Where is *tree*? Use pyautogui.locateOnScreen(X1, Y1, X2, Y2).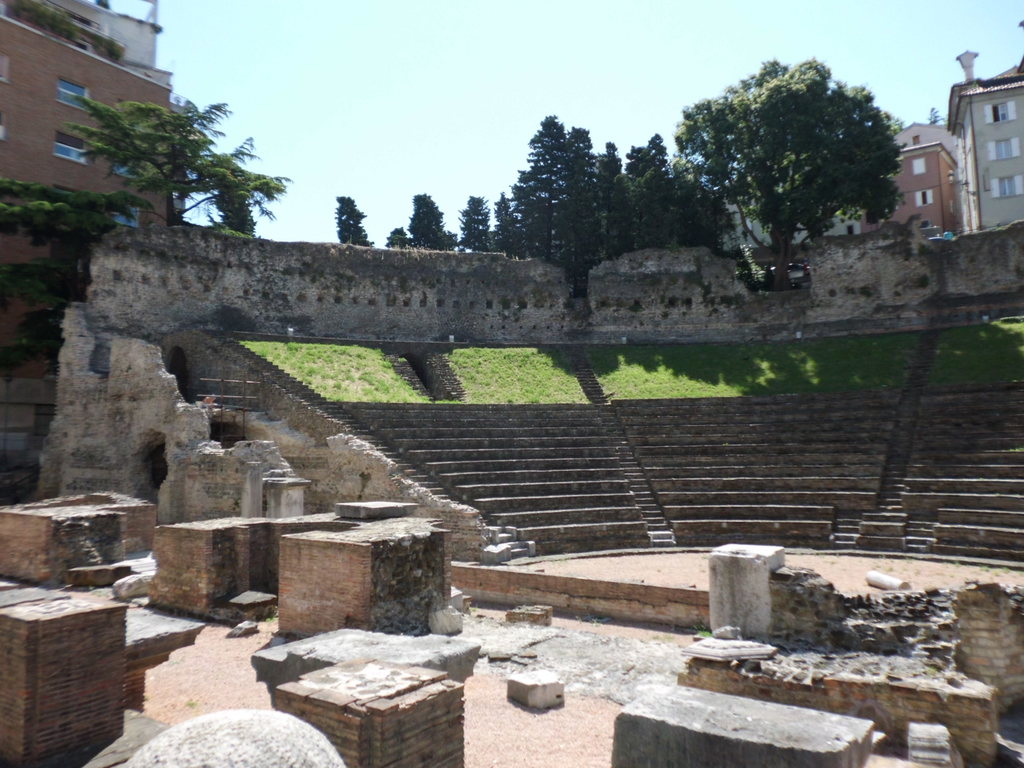
pyautogui.locateOnScreen(333, 187, 379, 251).
